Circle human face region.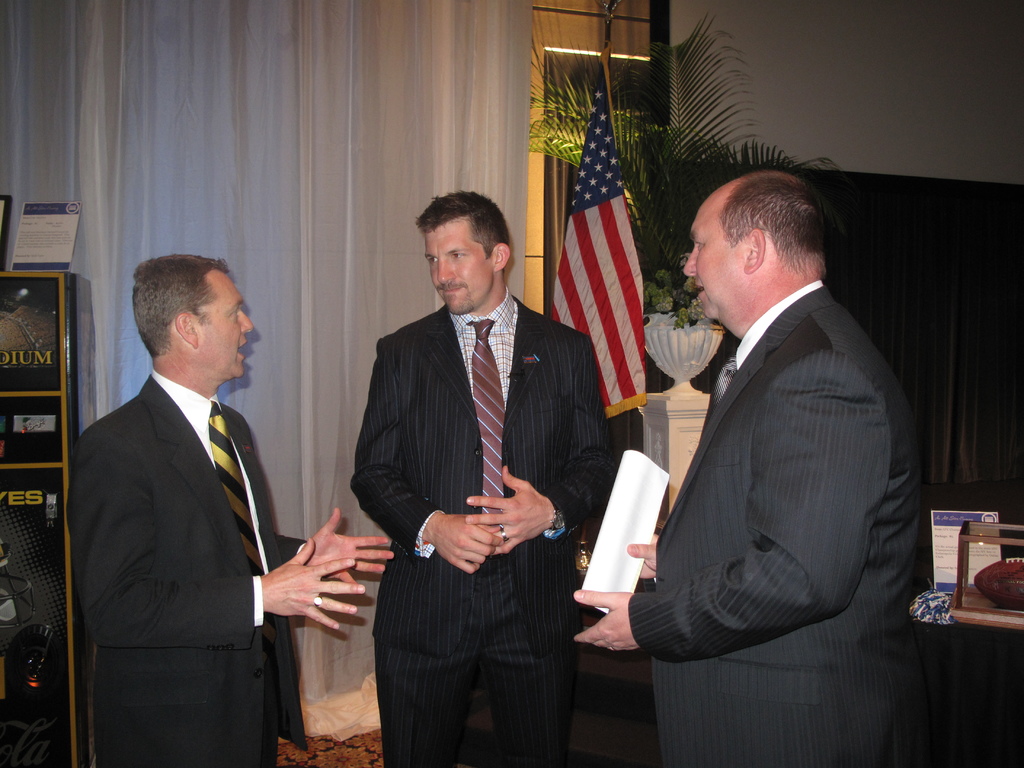
Region: locate(687, 213, 732, 323).
